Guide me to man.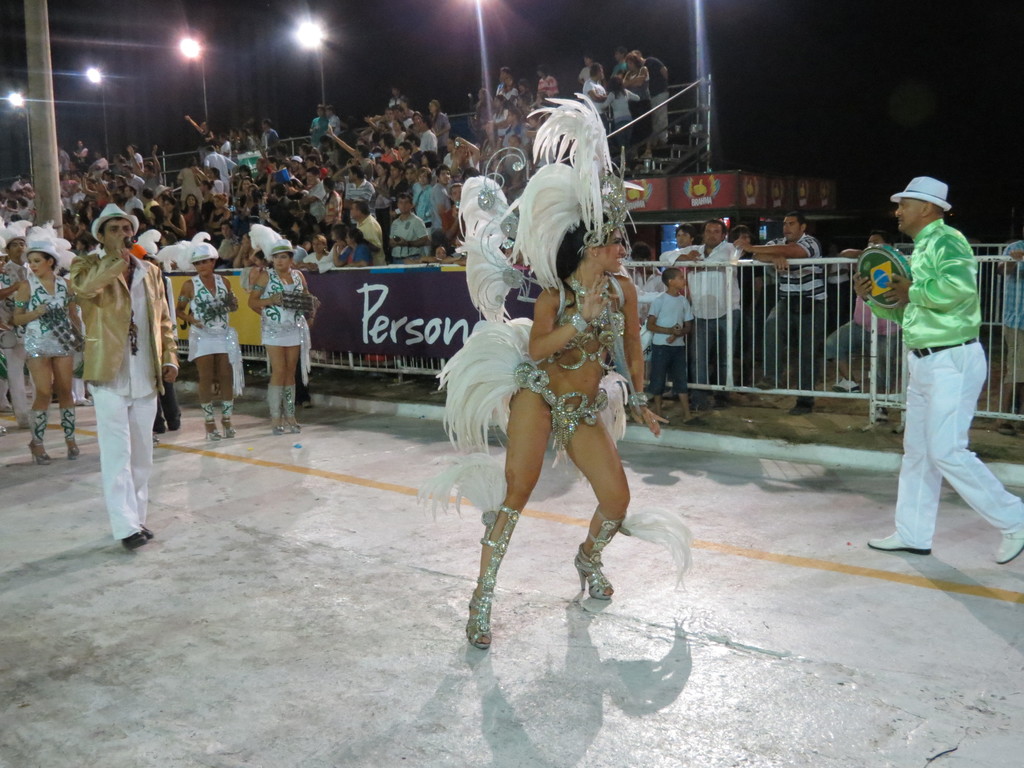
Guidance: <box>0,221,29,428</box>.
